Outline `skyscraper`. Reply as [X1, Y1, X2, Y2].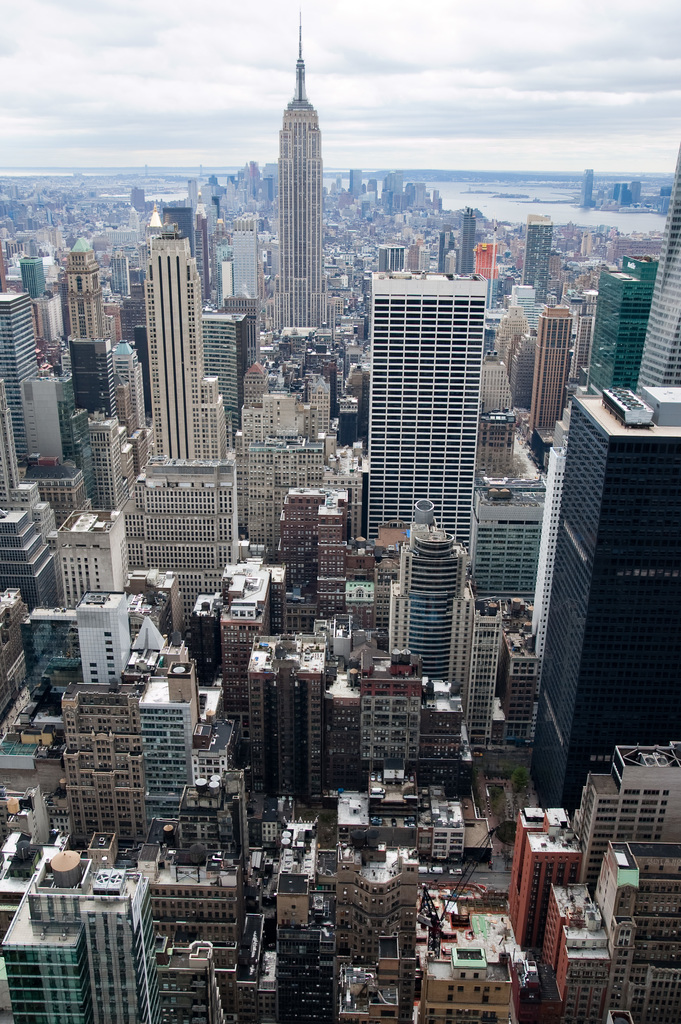
[4, 848, 165, 1023].
